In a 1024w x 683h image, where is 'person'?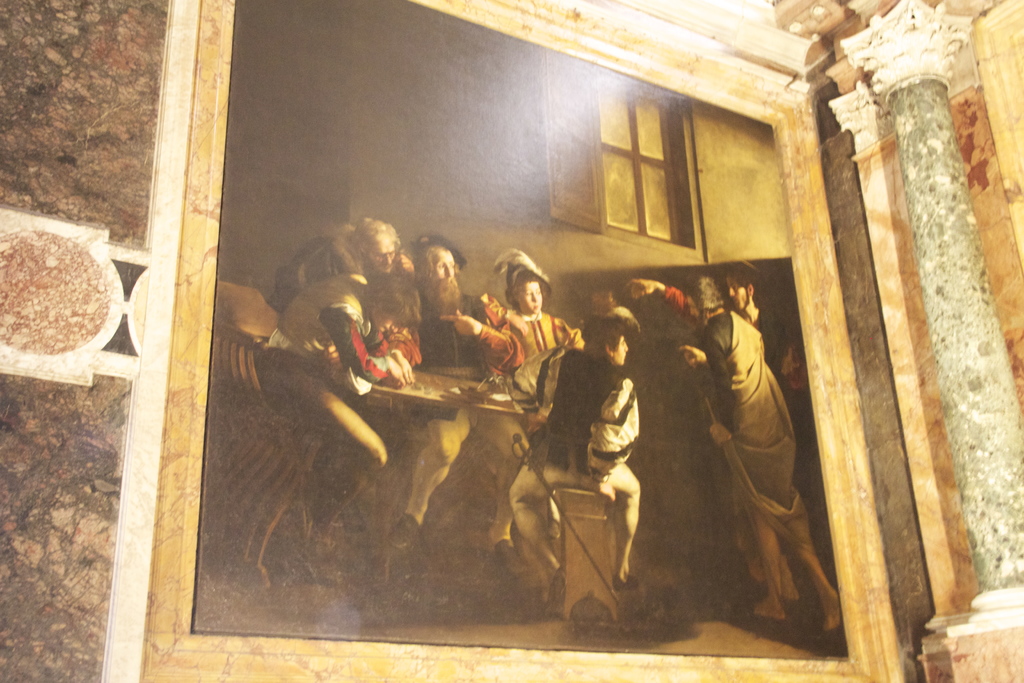
(670,256,867,628).
